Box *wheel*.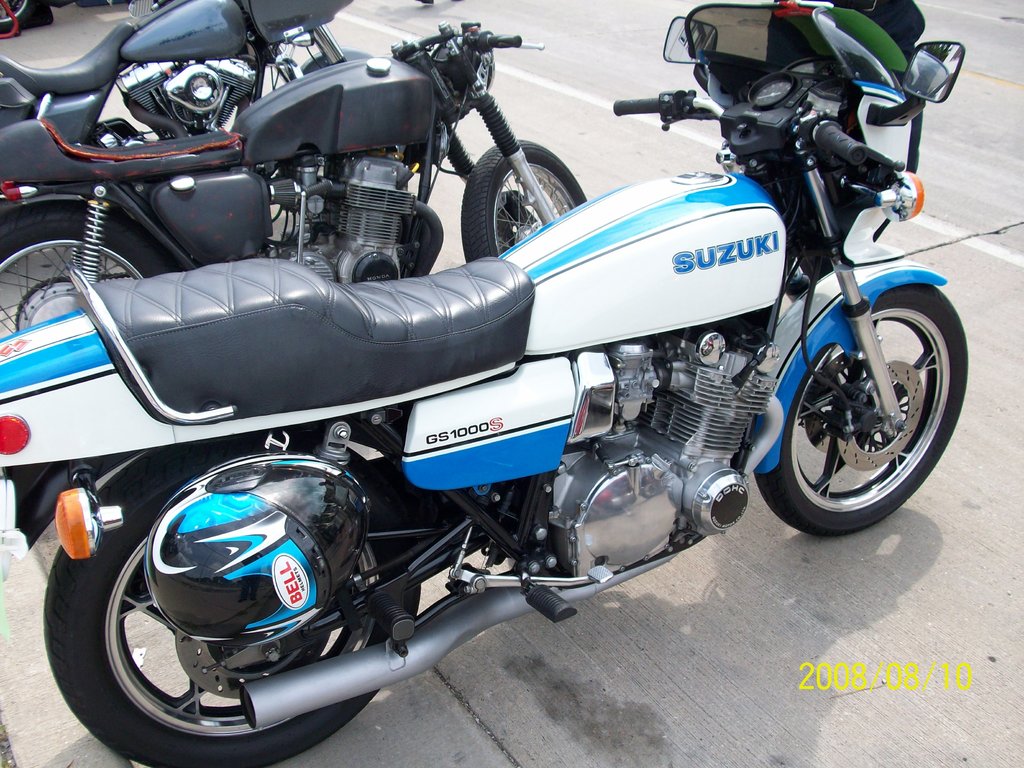
box(0, 0, 31, 33).
